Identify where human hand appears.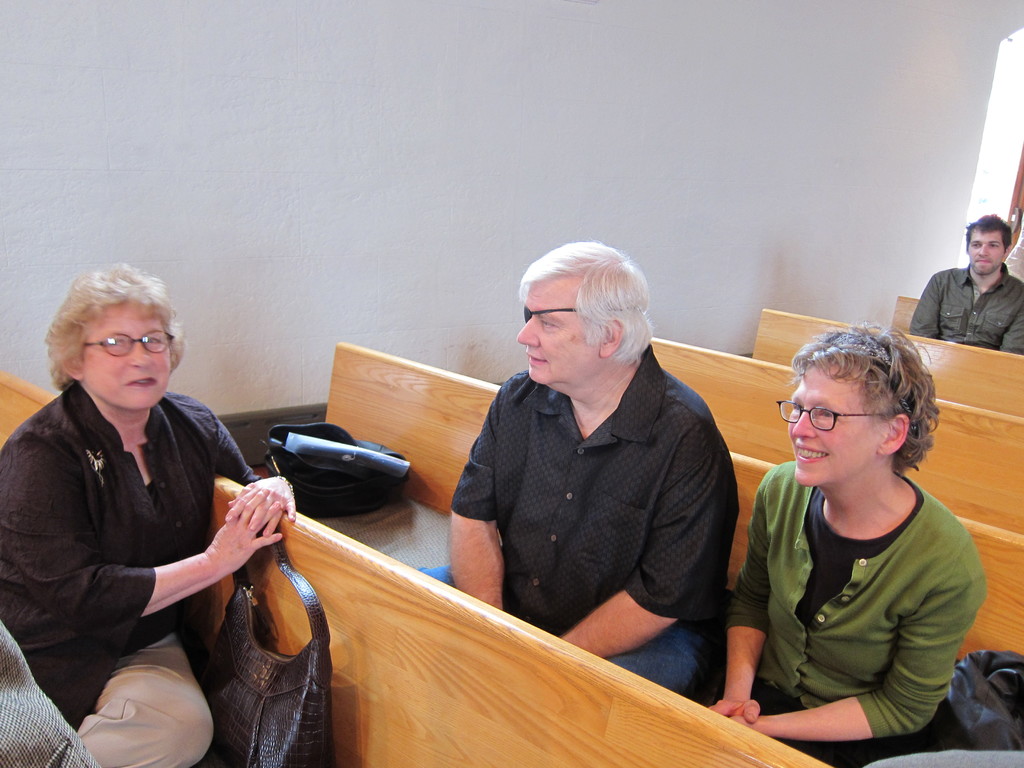
Appears at [224,472,298,540].
